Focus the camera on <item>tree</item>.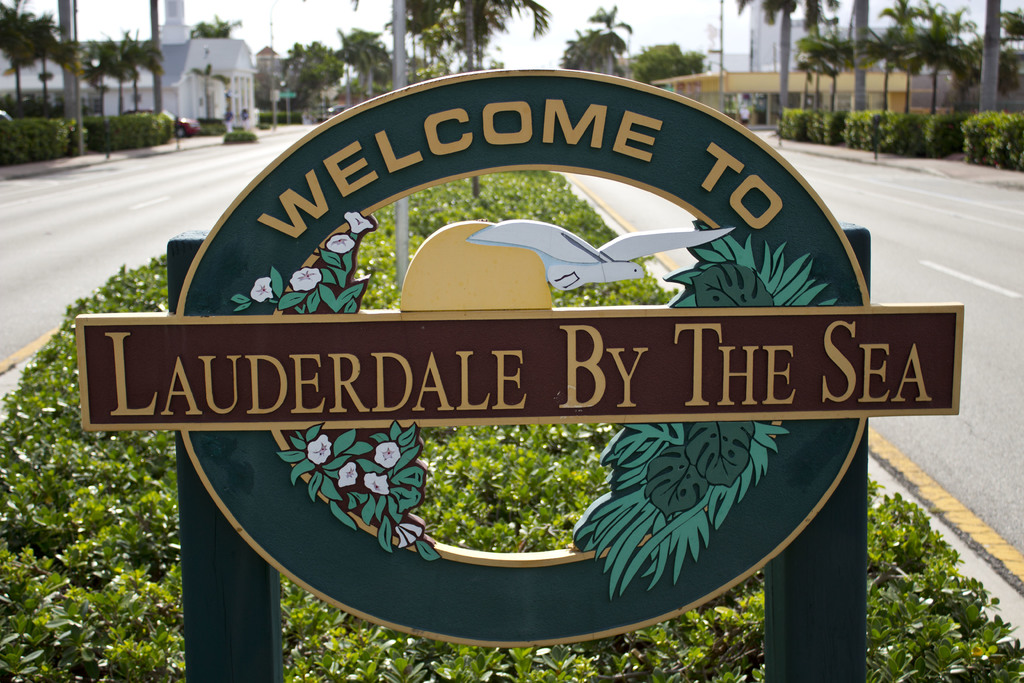
Focus region: box(634, 39, 710, 83).
